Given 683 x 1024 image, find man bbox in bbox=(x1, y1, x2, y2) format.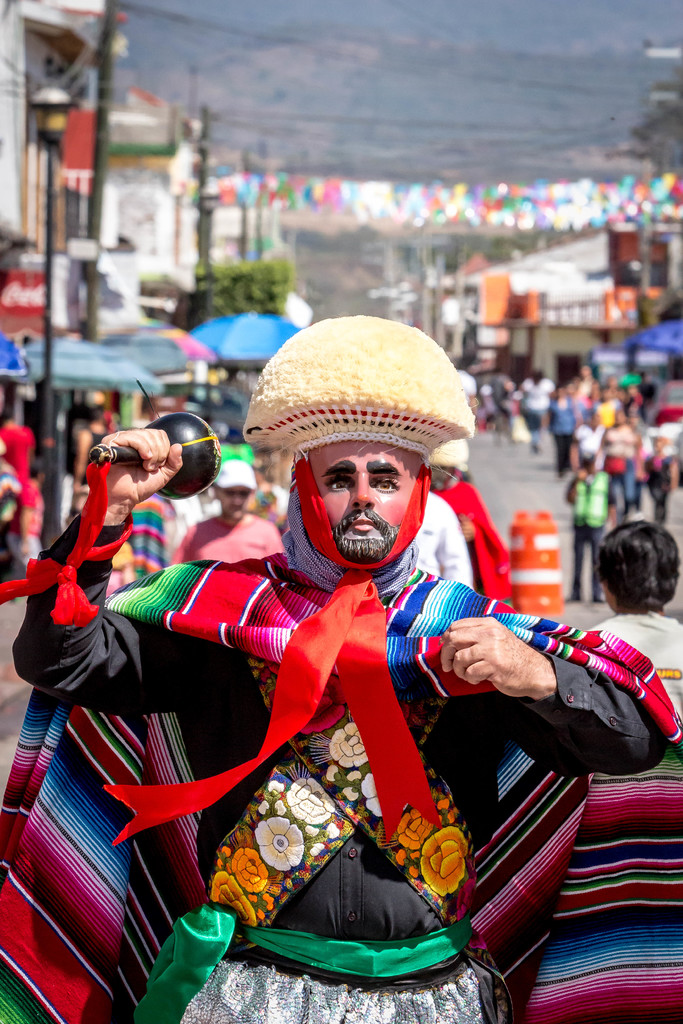
bbox=(174, 460, 279, 573).
